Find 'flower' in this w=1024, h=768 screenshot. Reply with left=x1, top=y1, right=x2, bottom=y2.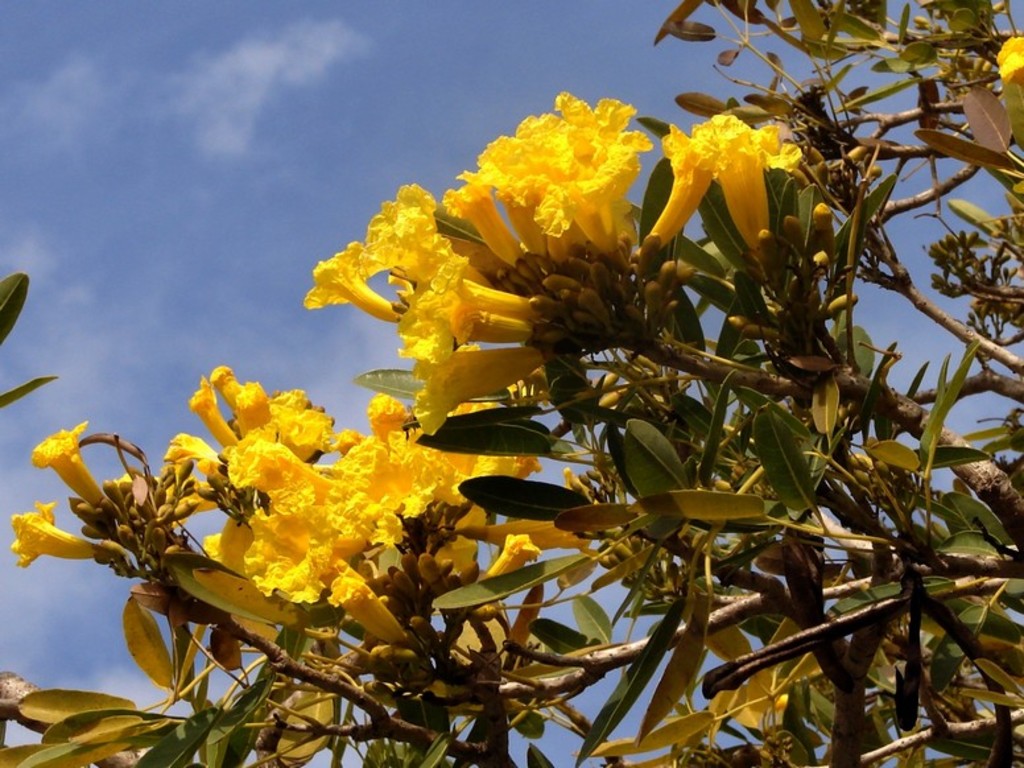
left=294, top=164, right=472, bottom=339.
